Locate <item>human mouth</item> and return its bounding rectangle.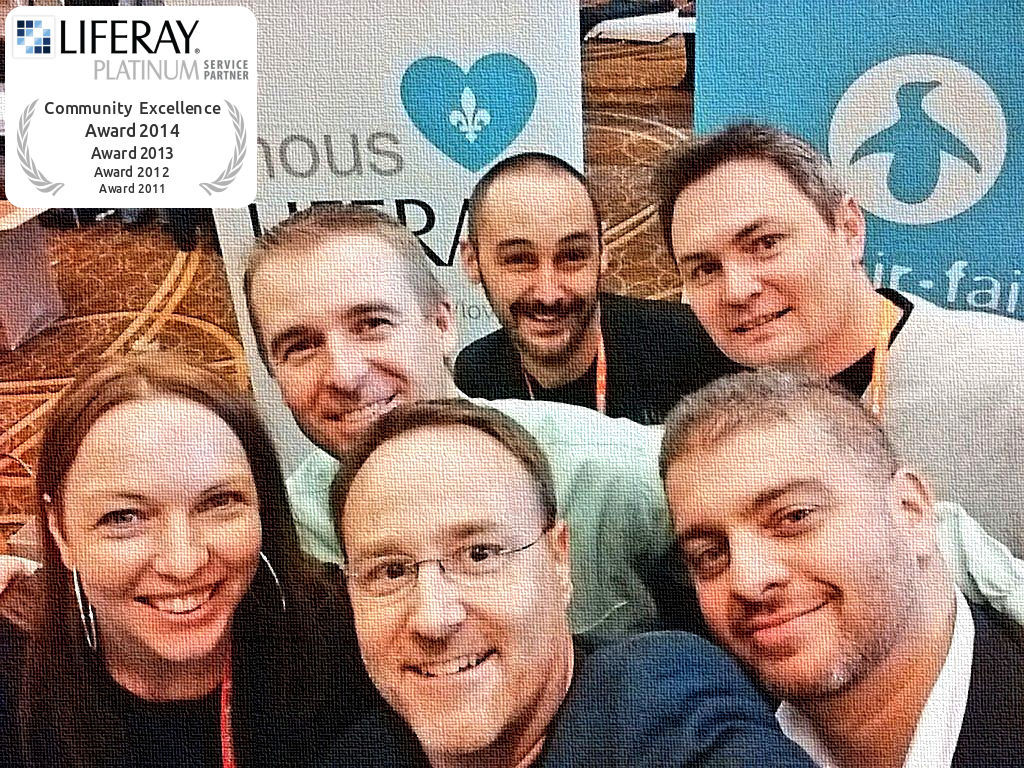
<region>316, 390, 397, 433</region>.
